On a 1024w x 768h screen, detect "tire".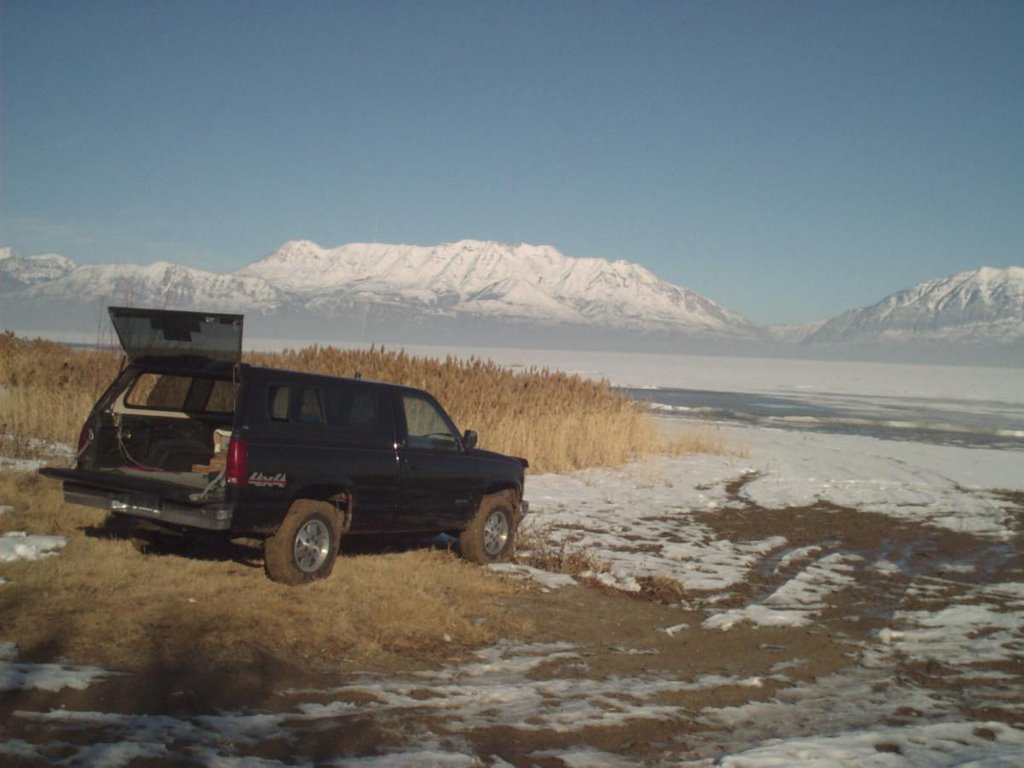
locate(246, 503, 338, 586).
